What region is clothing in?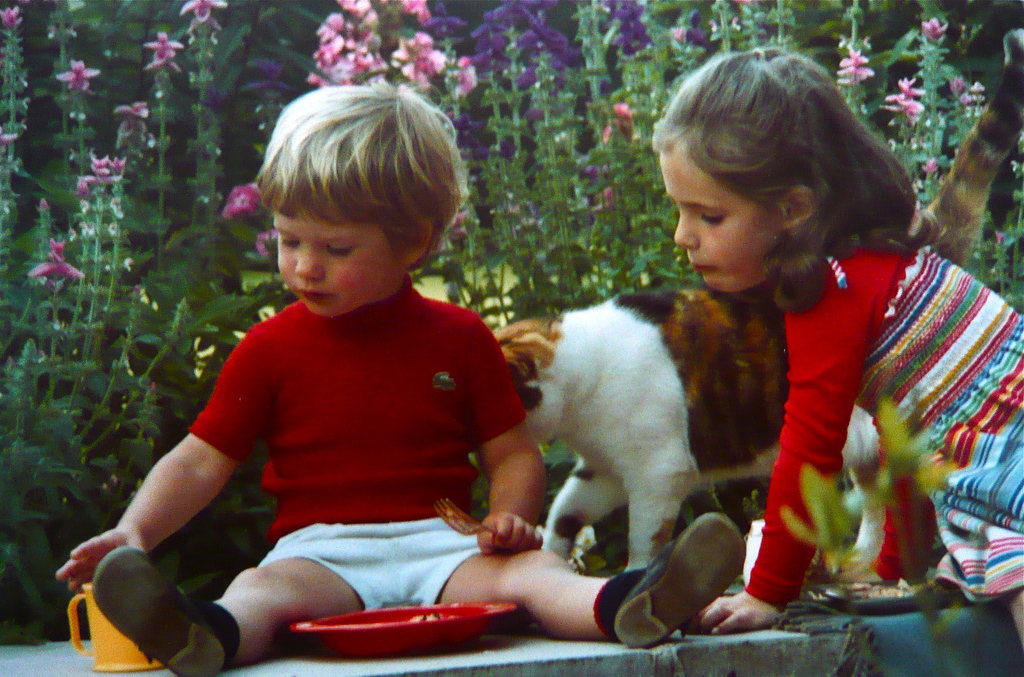
select_region(750, 228, 1023, 596).
